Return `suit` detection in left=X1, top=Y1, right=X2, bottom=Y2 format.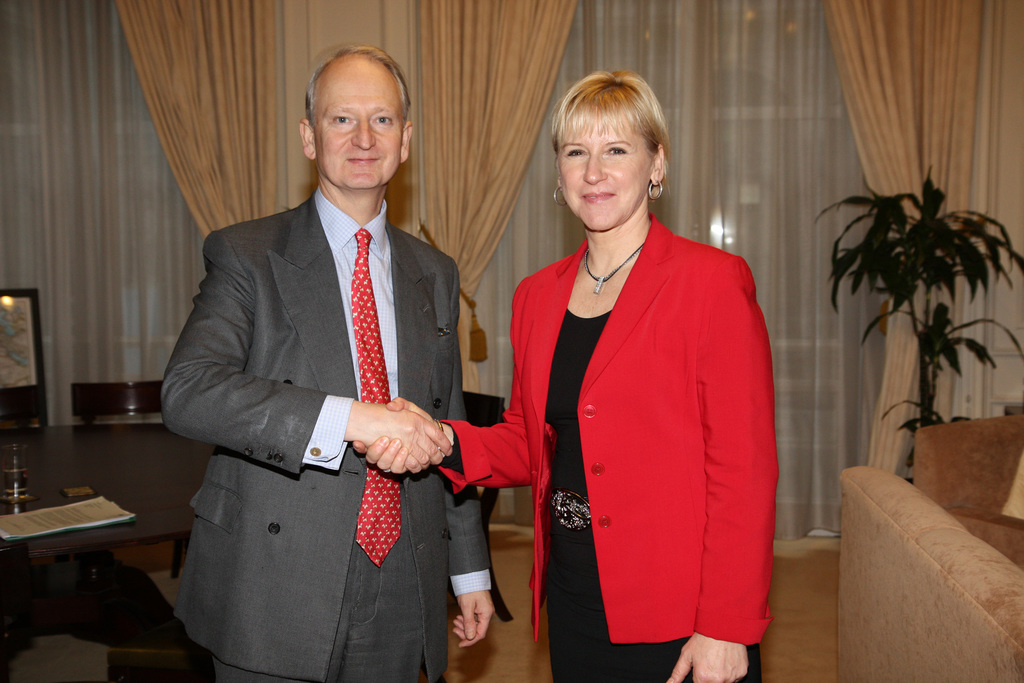
left=474, top=103, right=791, bottom=682.
